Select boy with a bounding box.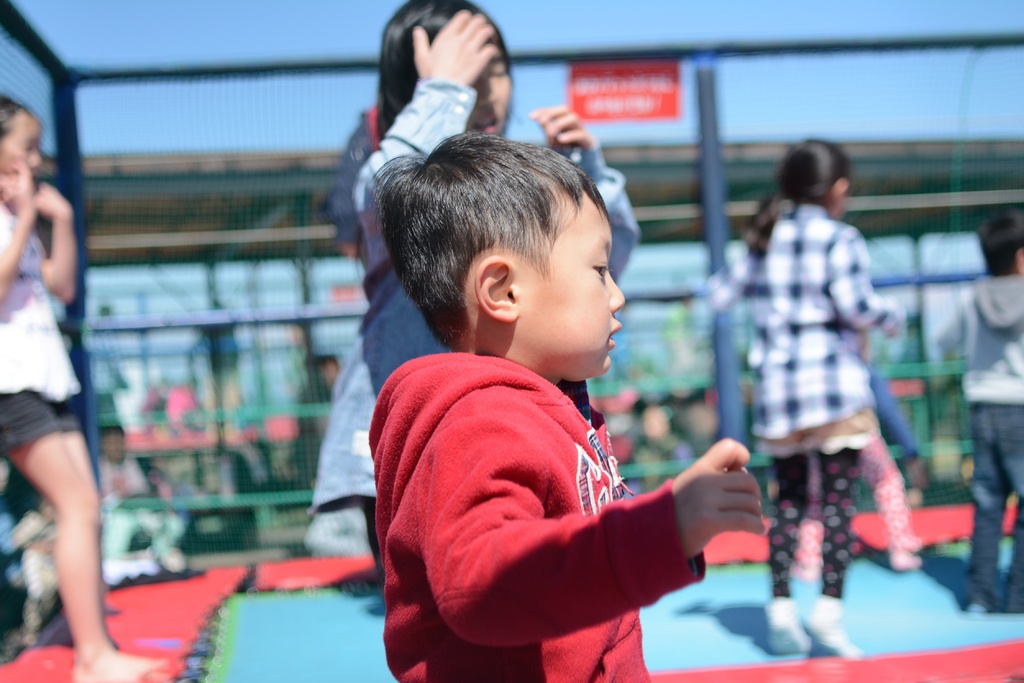
929,211,1023,612.
